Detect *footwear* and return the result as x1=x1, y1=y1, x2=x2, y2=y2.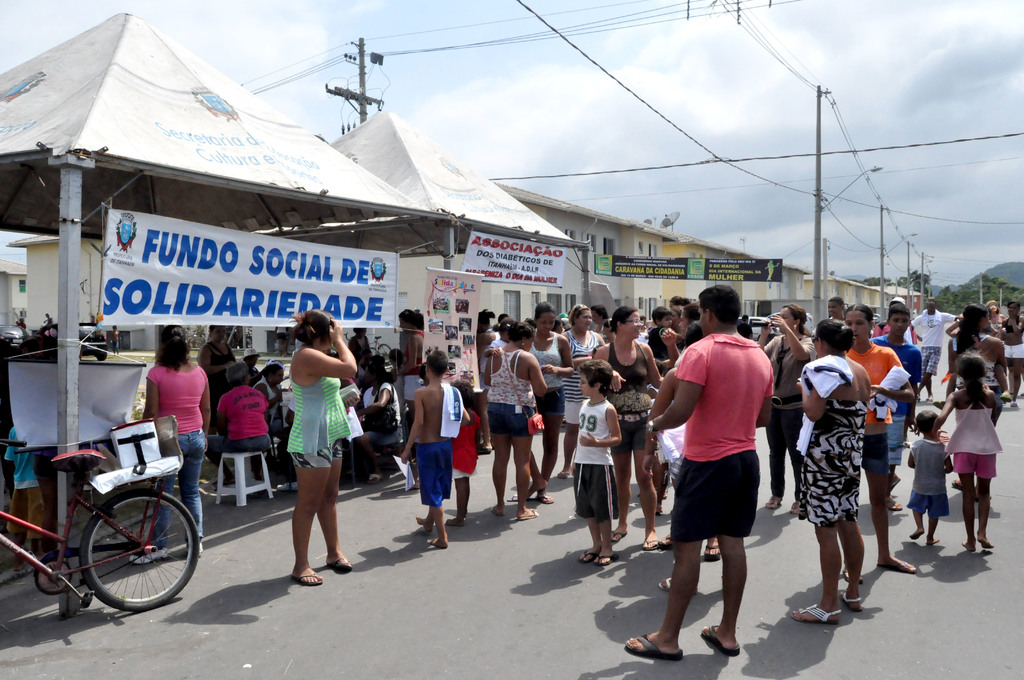
x1=505, y1=492, x2=530, y2=504.
